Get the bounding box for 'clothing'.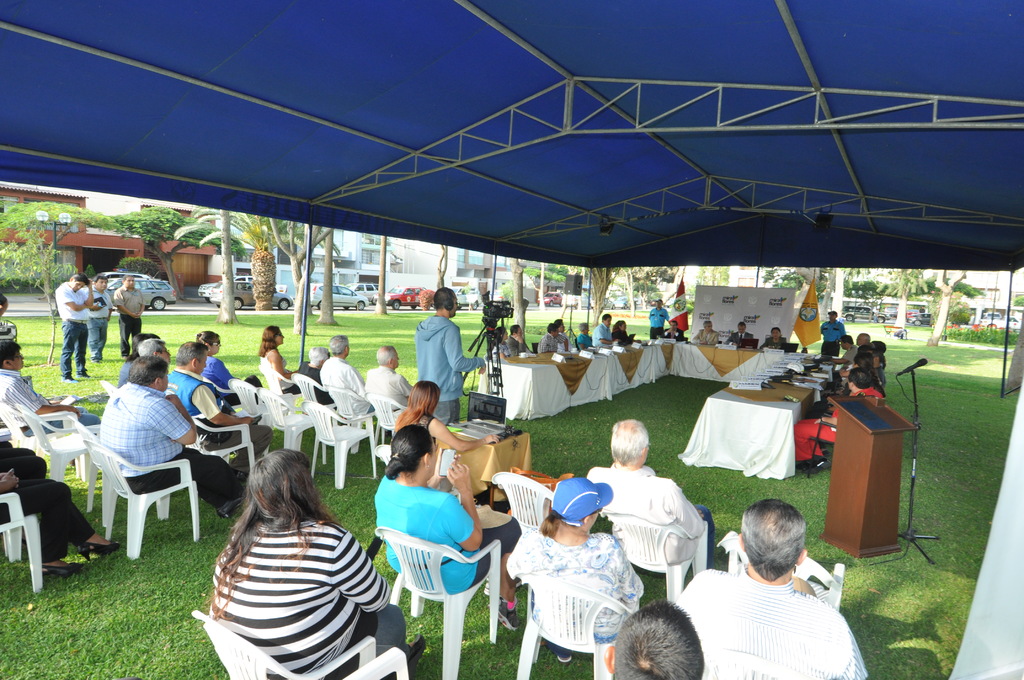
(x1=314, y1=353, x2=375, y2=424).
